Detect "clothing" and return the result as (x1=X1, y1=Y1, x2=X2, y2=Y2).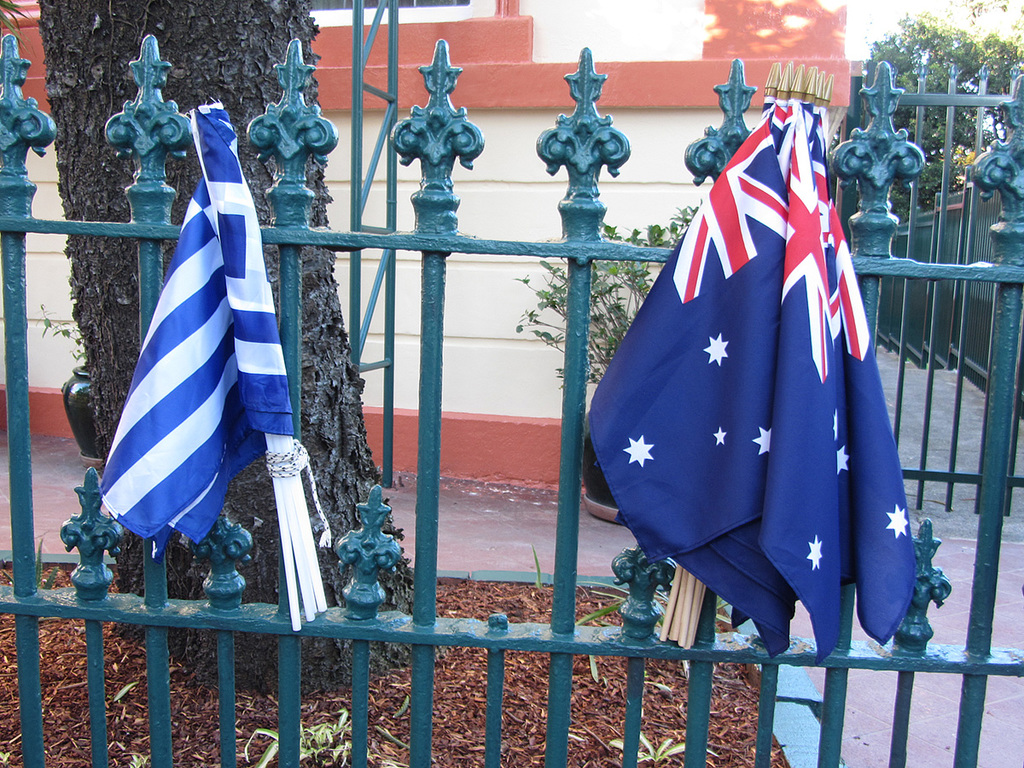
(x1=95, y1=99, x2=305, y2=568).
